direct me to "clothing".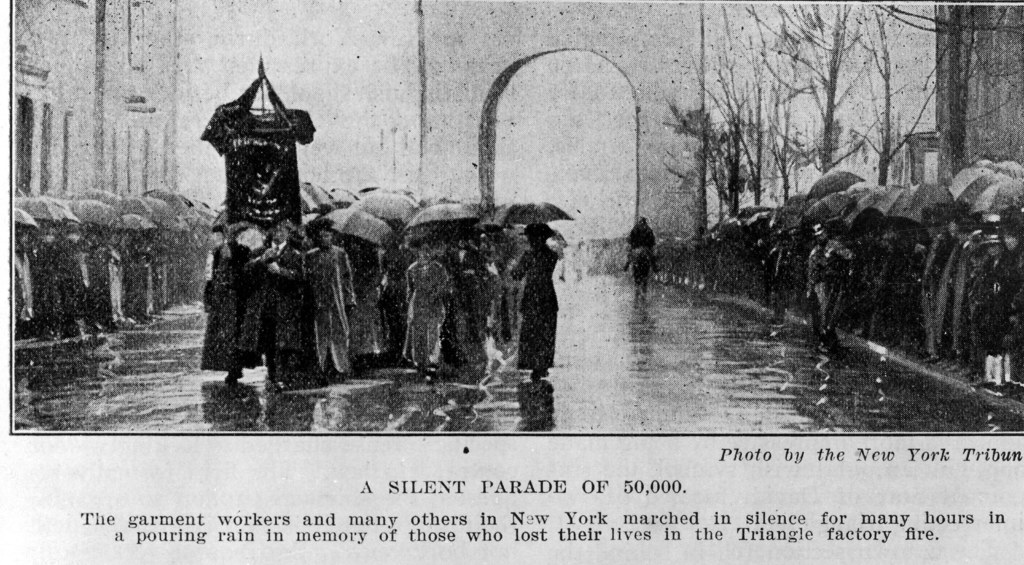
Direction: <region>692, 246, 712, 285</region>.
